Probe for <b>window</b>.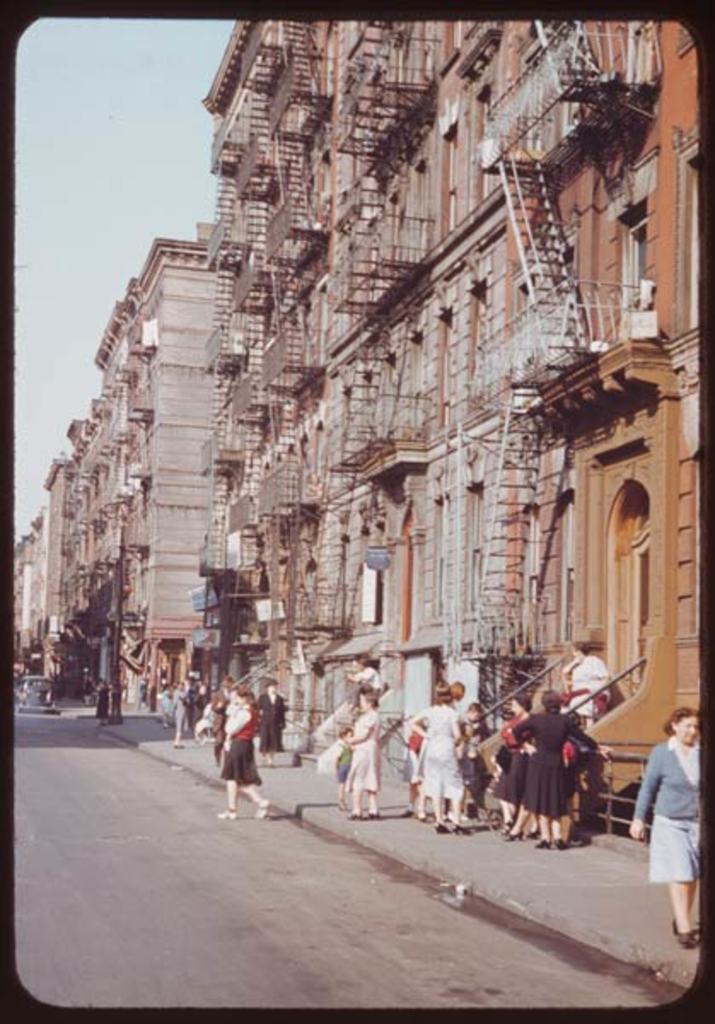
Probe result: region(556, 483, 575, 643).
